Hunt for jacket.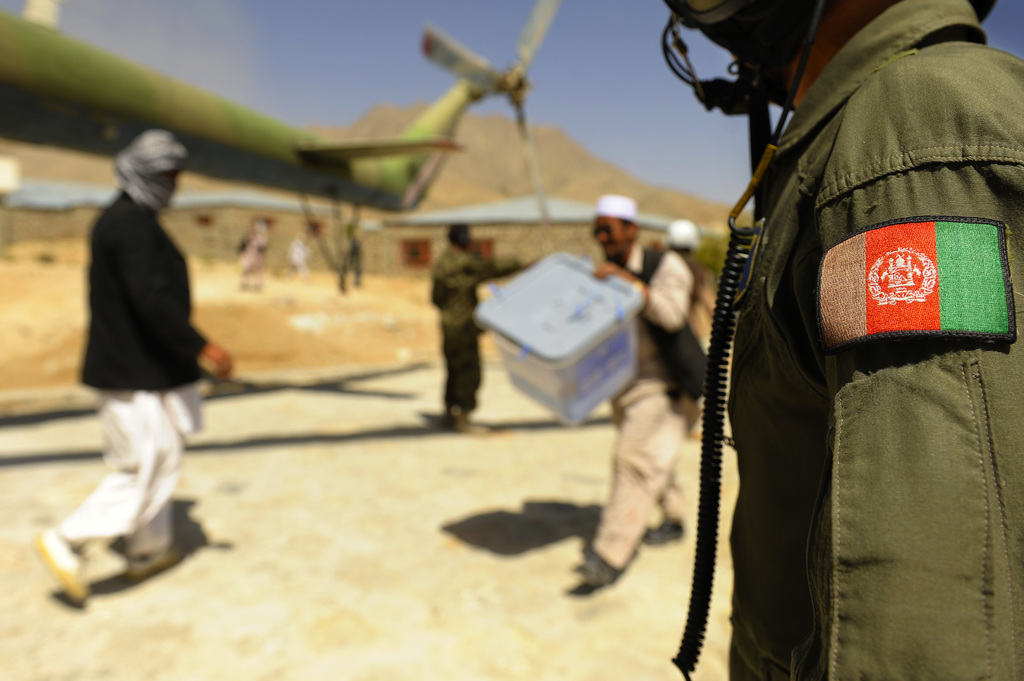
Hunted down at (x1=640, y1=246, x2=708, y2=407).
